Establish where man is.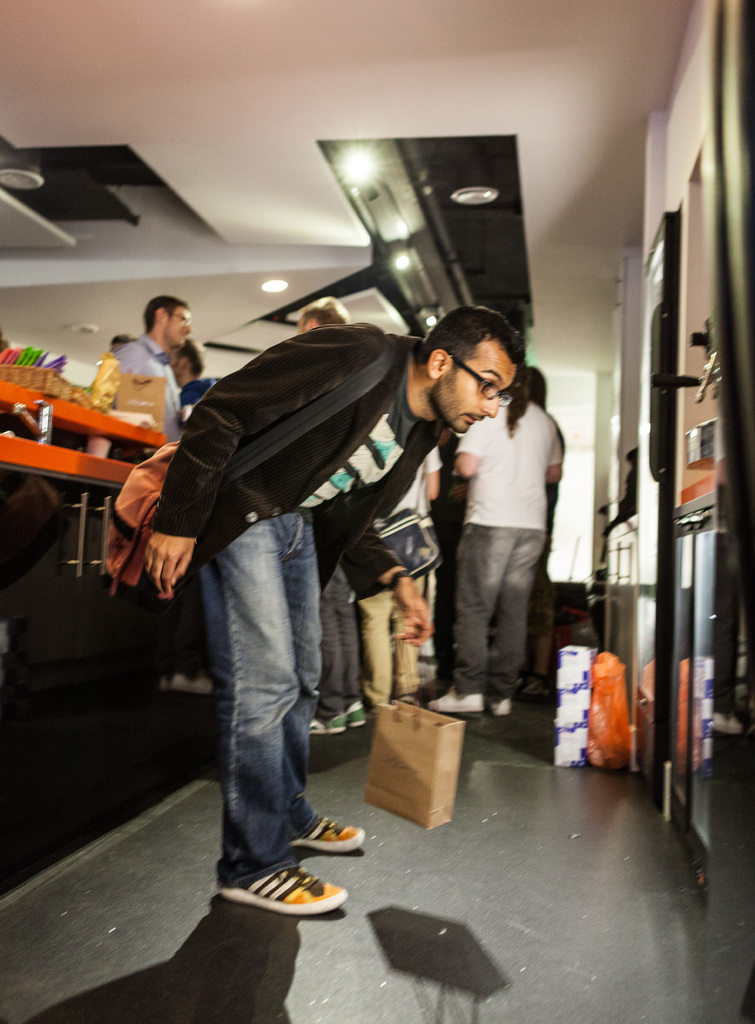
Established at bbox=(107, 287, 195, 443).
